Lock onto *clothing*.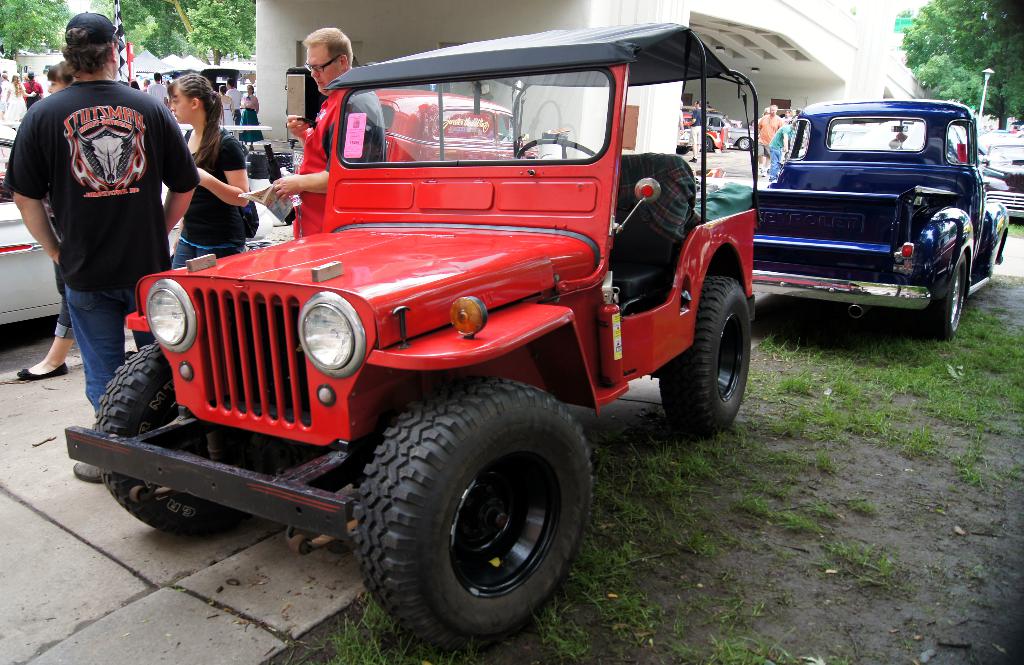
Locked: <region>22, 44, 179, 374</region>.
